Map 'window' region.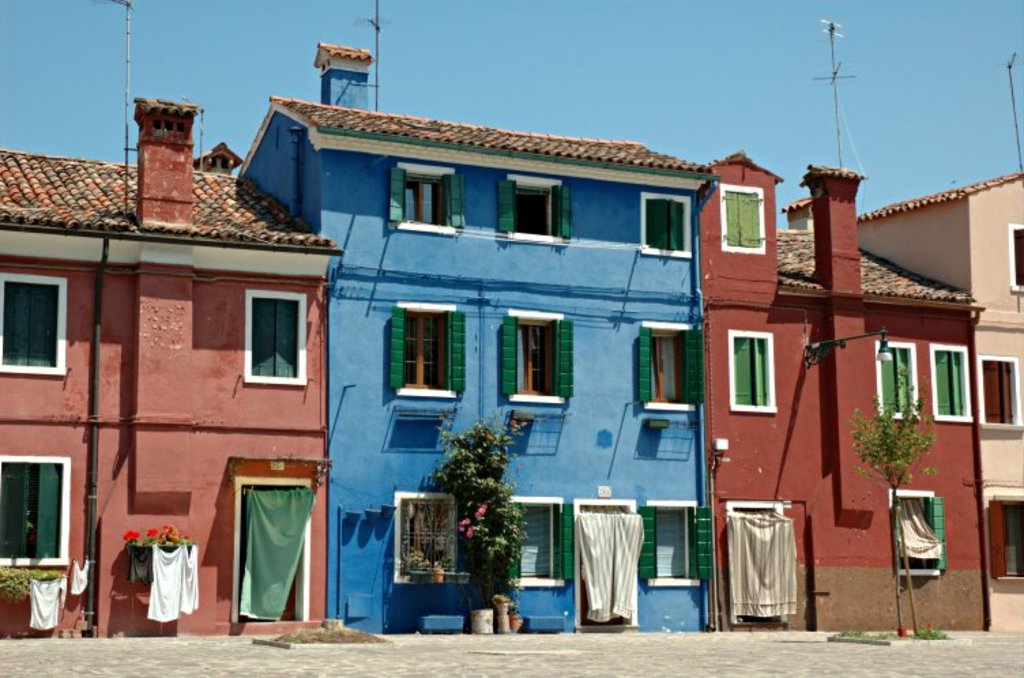
Mapped to [979, 357, 1013, 425].
